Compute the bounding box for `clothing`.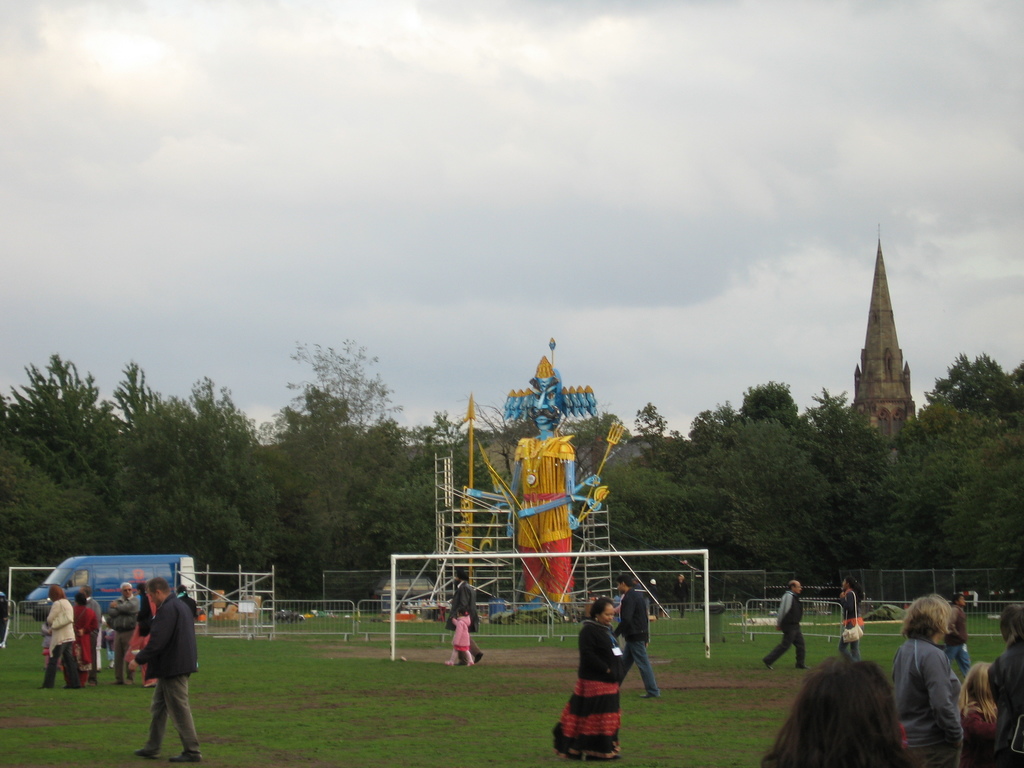
764/591/804/669.
